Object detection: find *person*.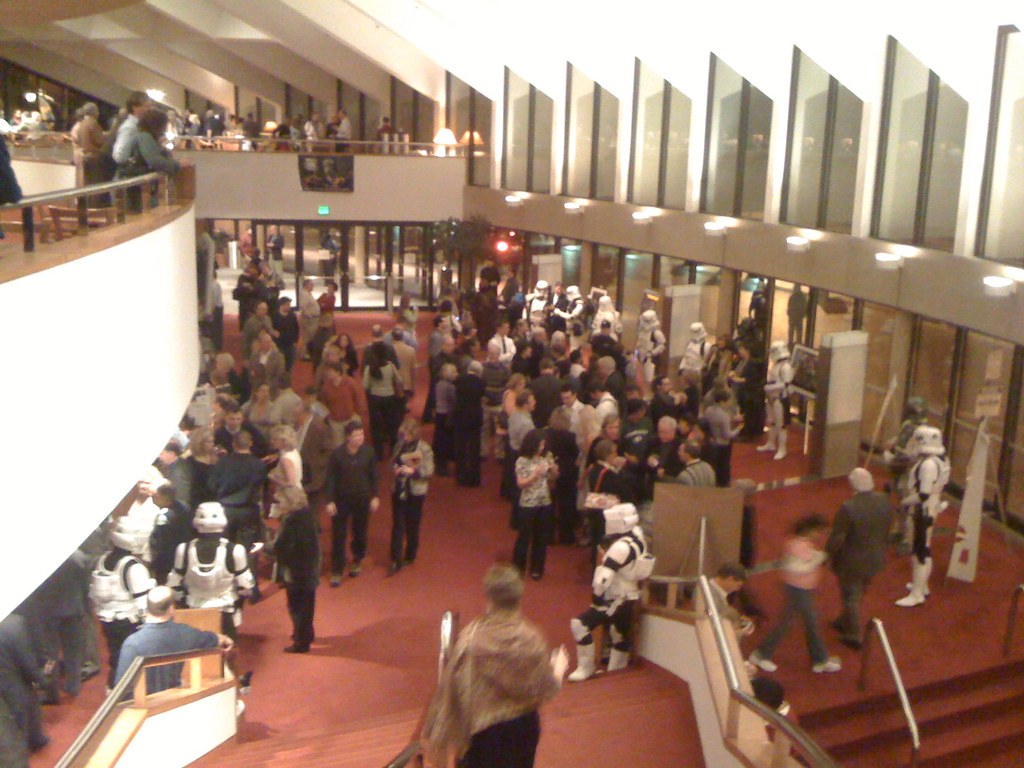
<region>685, 564, 752, 637</region>.
